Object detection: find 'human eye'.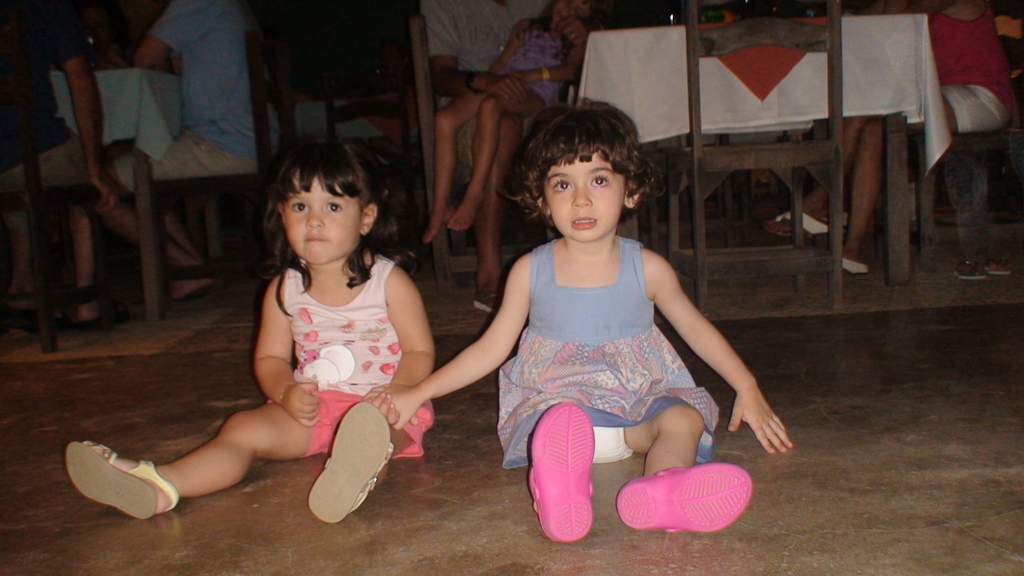
[590,172,609,192].
